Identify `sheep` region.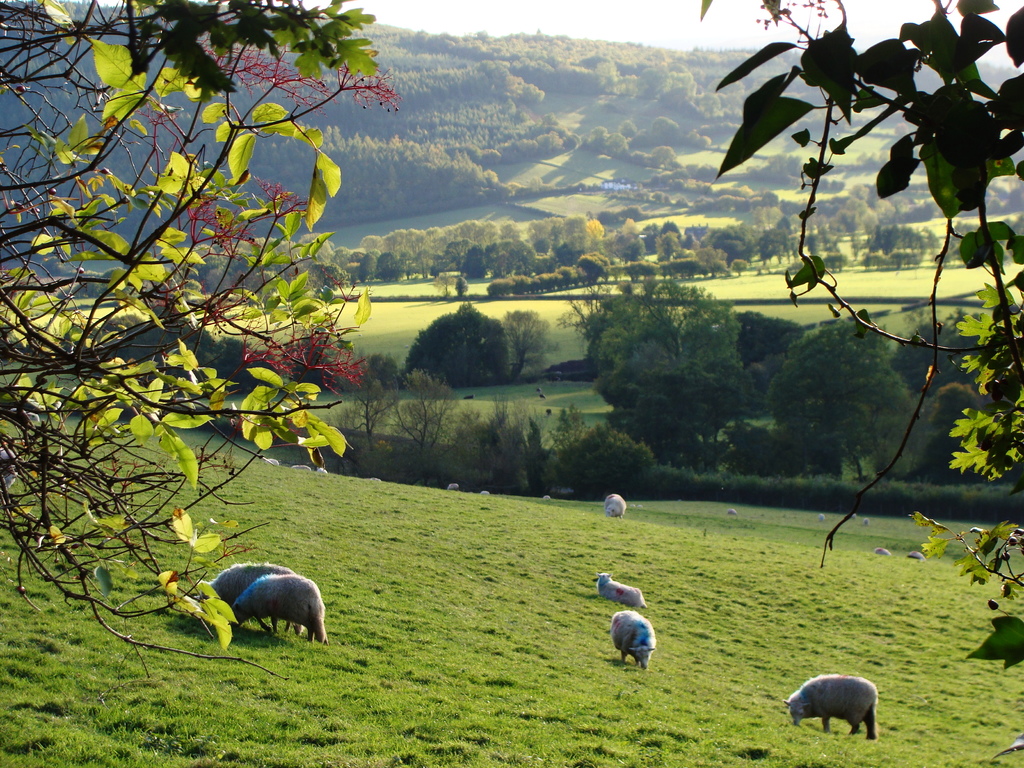
Region: 609/610/654/671.
